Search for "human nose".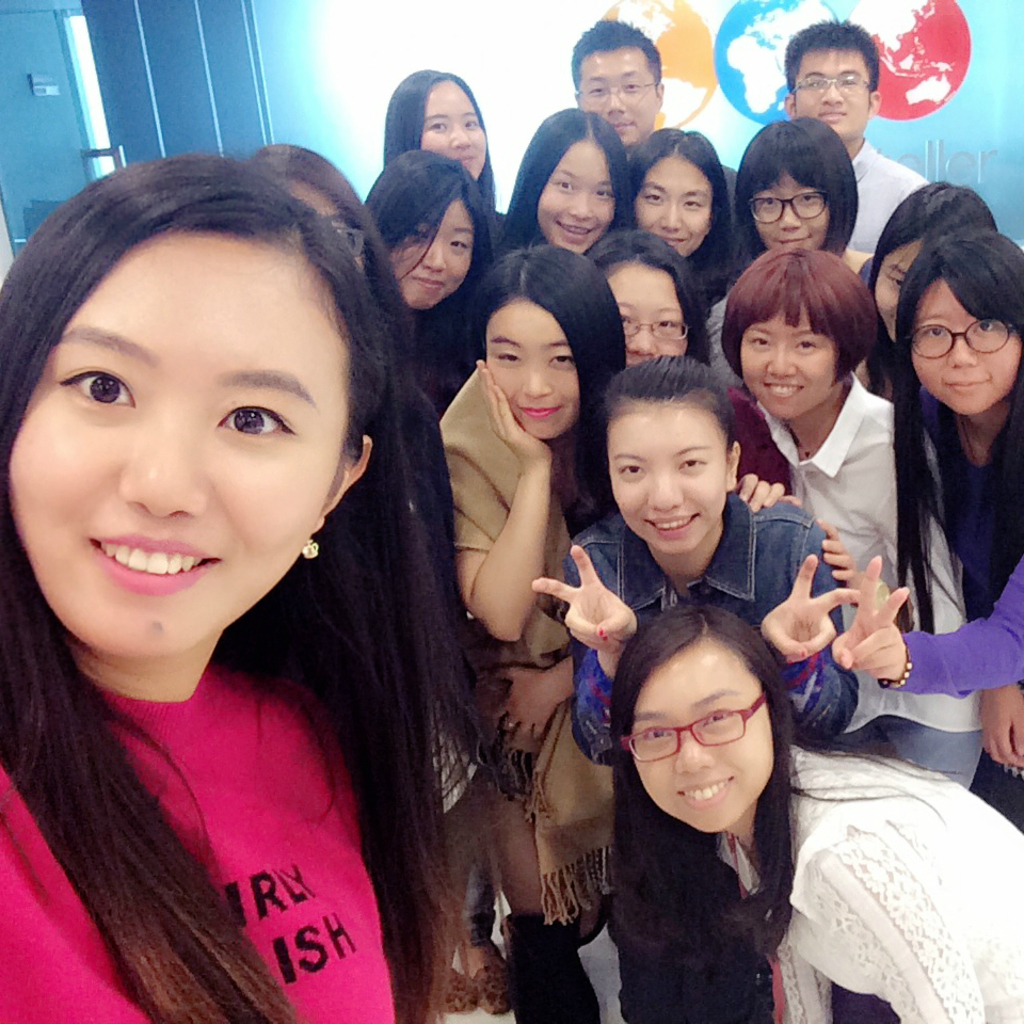
Found at BBox(640, 464, 686, 514).
